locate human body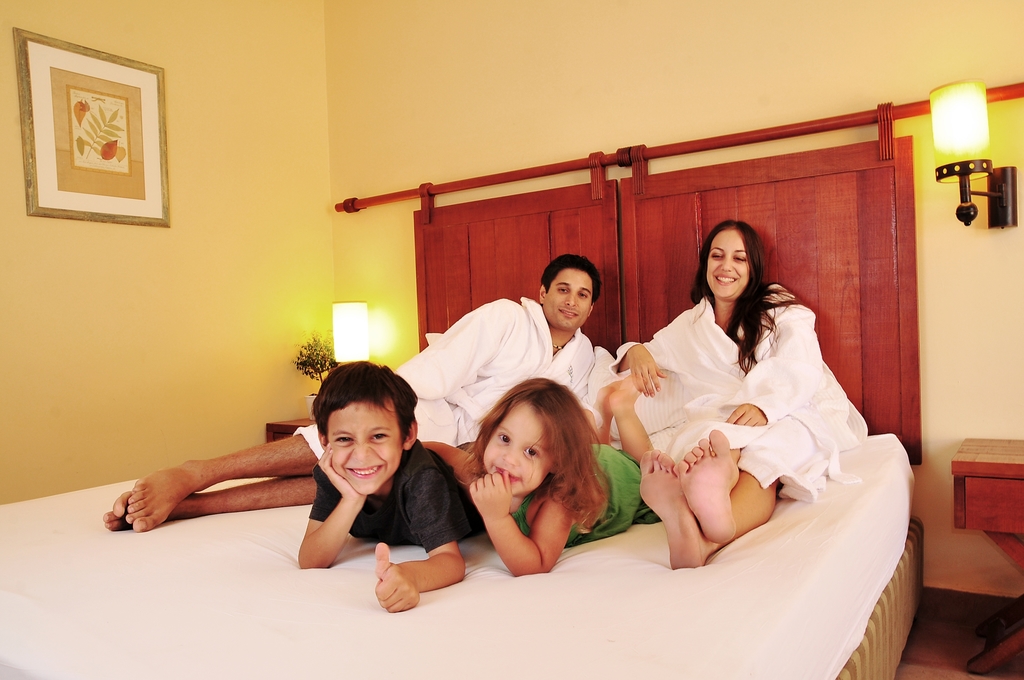
[618,218,871,606]
